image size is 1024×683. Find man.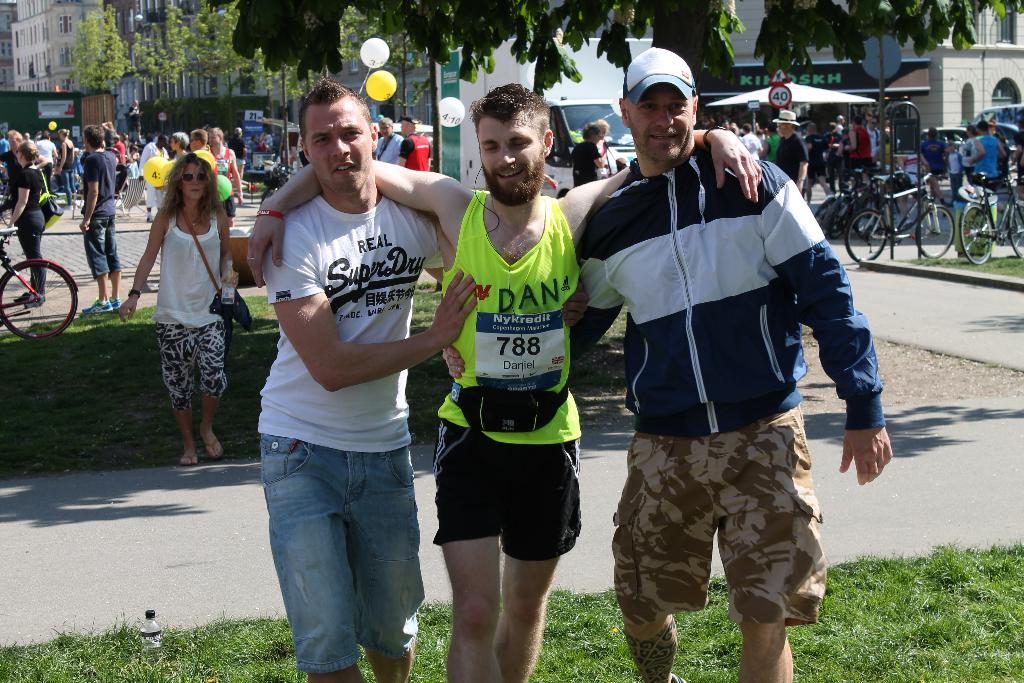
(left=766, top=110, right=819, bottom=199).
